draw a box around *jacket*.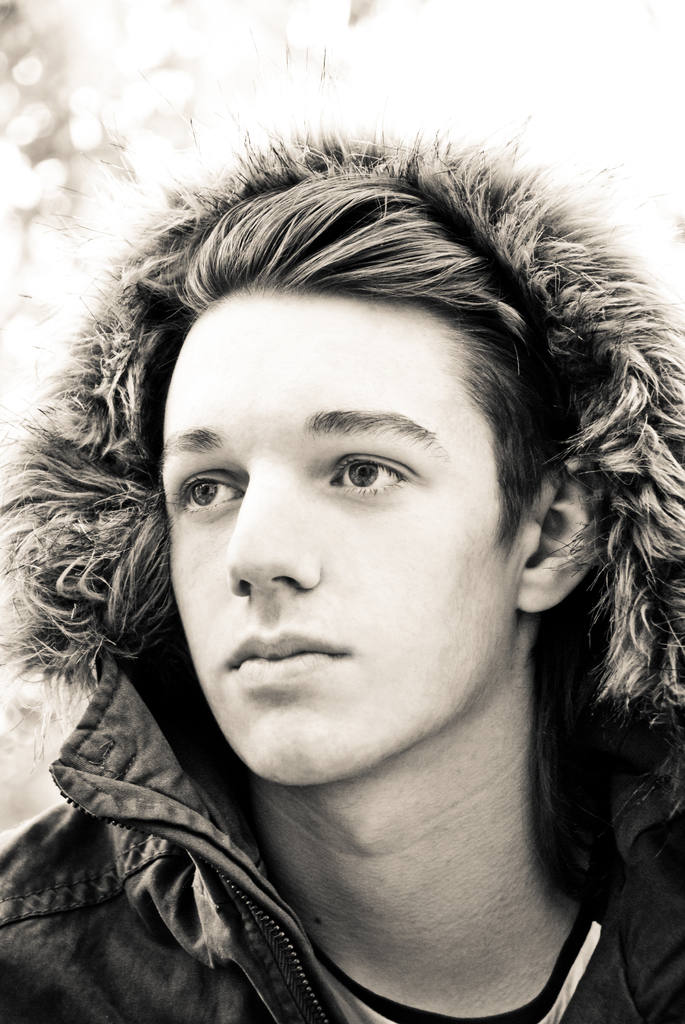
<region>0, 123, 684, 1023</region>.
